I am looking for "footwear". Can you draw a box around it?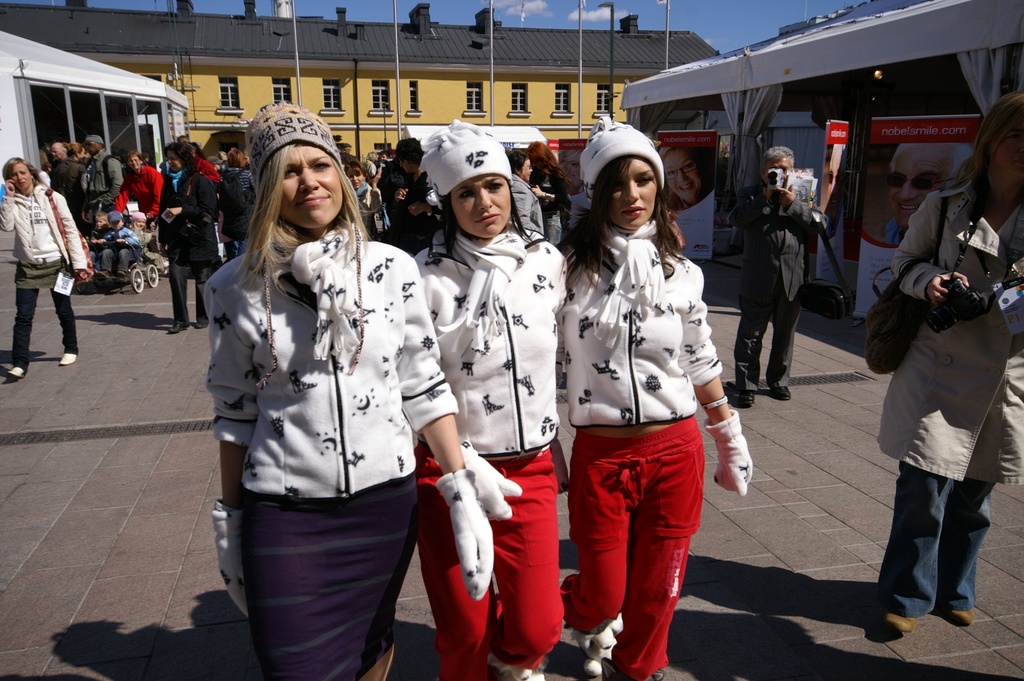
Sure, the bounding box is detection(57, 352, 78, 366).
